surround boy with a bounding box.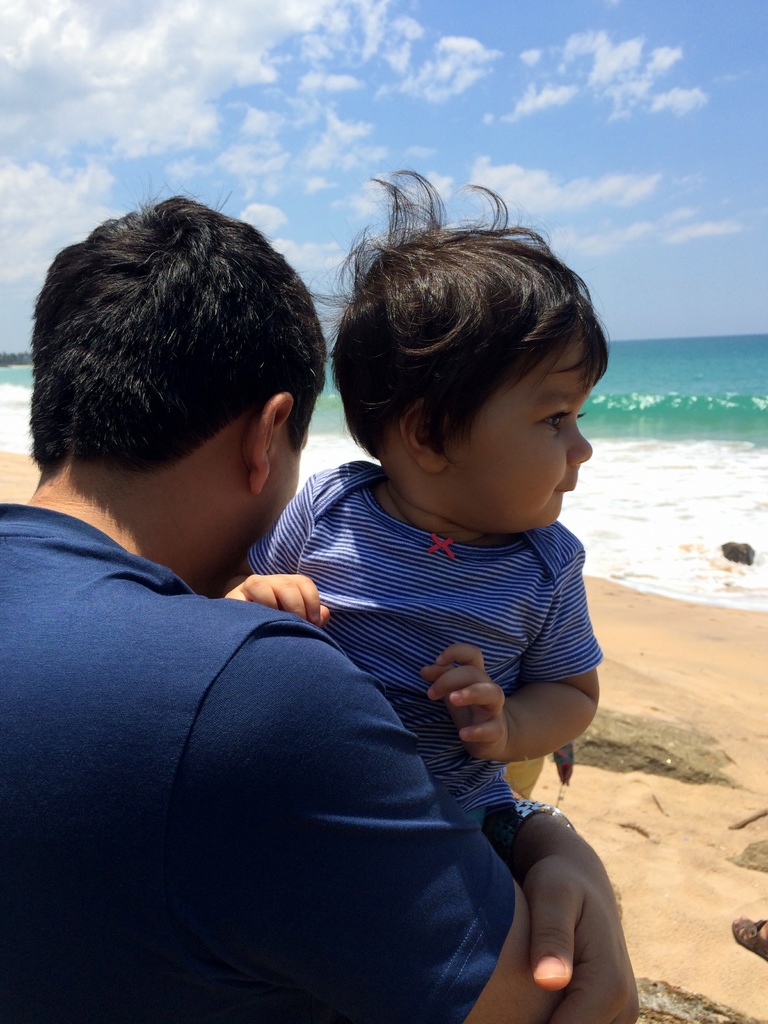
BBox(214, 170, 603, 831).
